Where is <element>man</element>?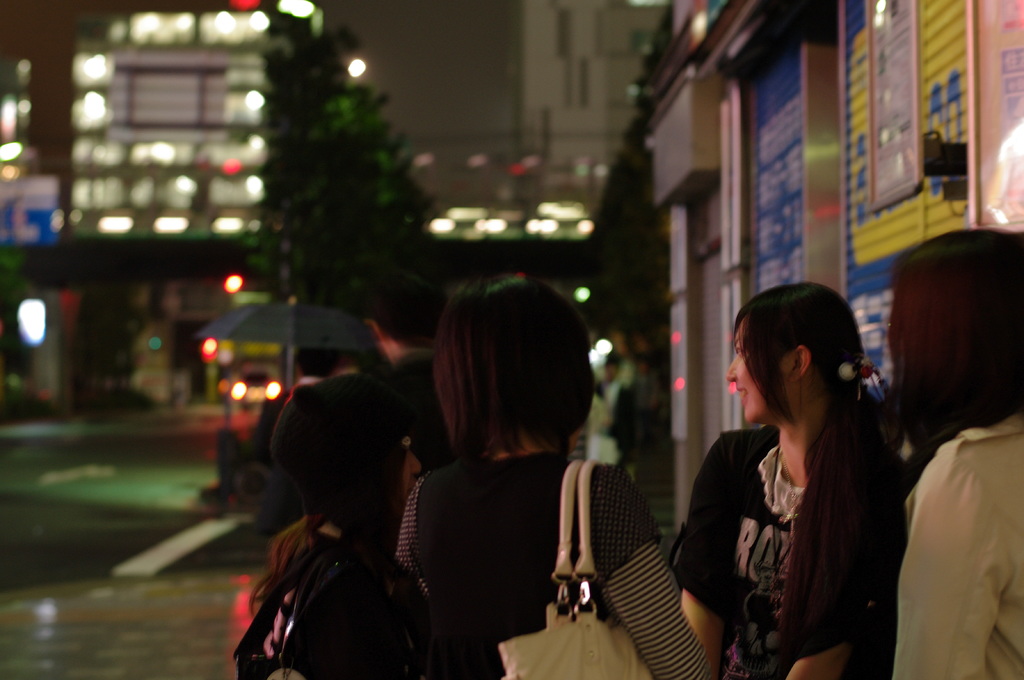
x1=365, y1=271, x2=451, y2=464.
